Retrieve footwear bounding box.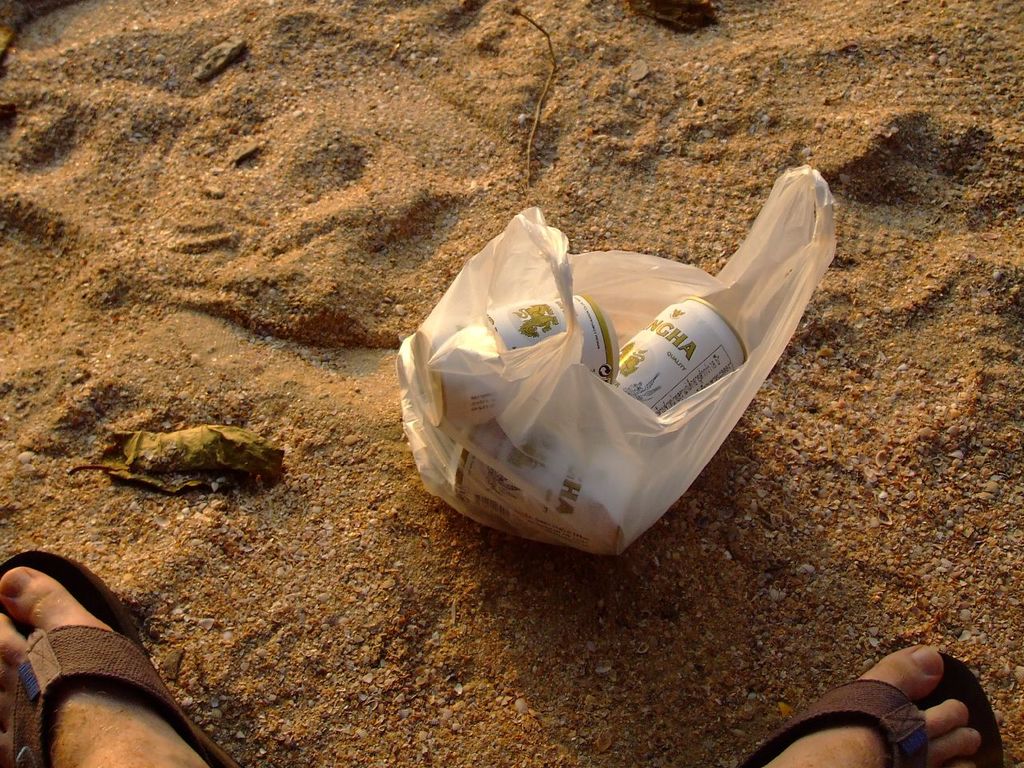
Bounding box: locate(740, 653, 1007, 767).
